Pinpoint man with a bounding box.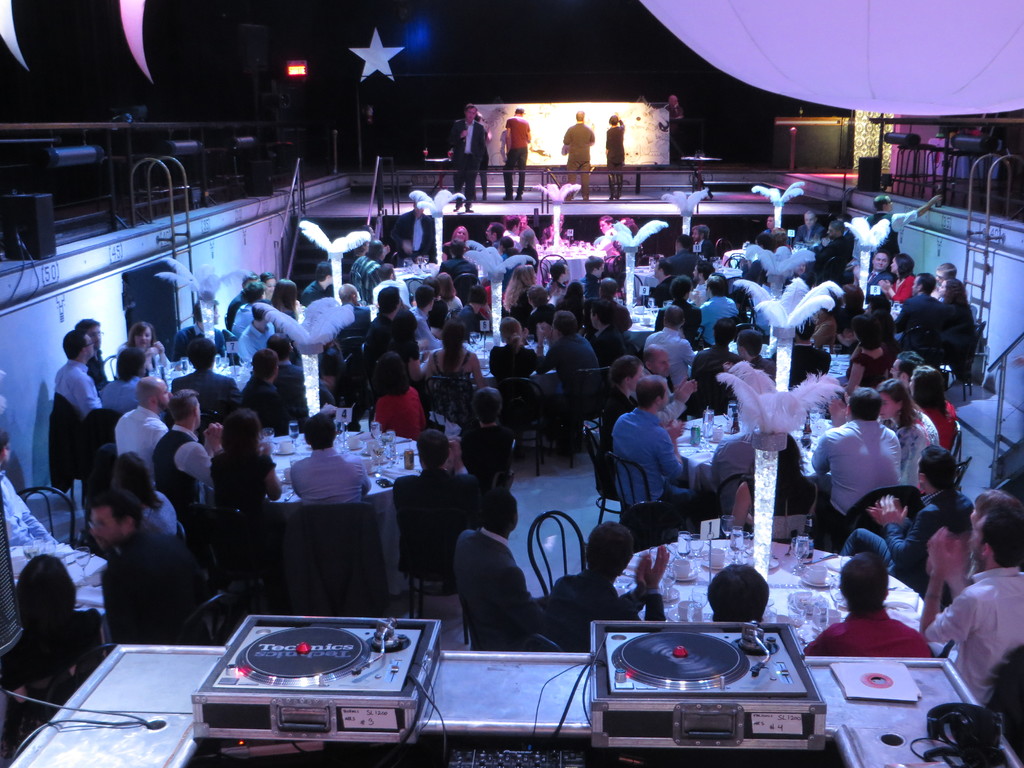
pyautogui.locateOnScreen(802, 550, 931, 662).
